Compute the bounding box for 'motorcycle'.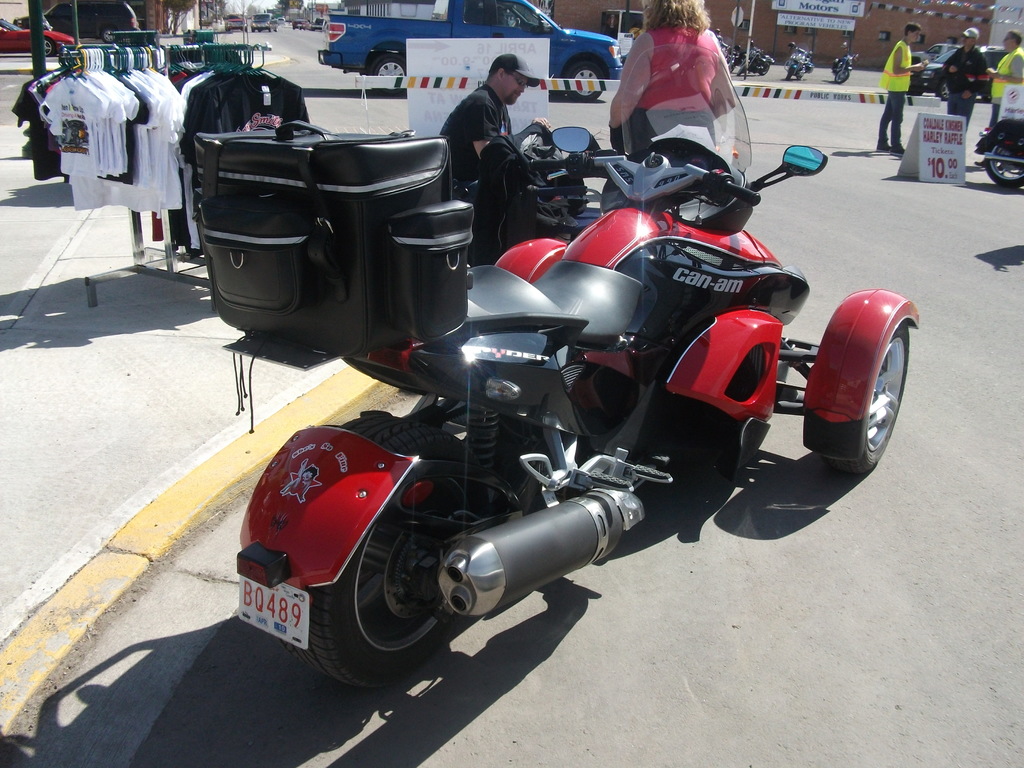
<box>785,42,813,79</box>.
